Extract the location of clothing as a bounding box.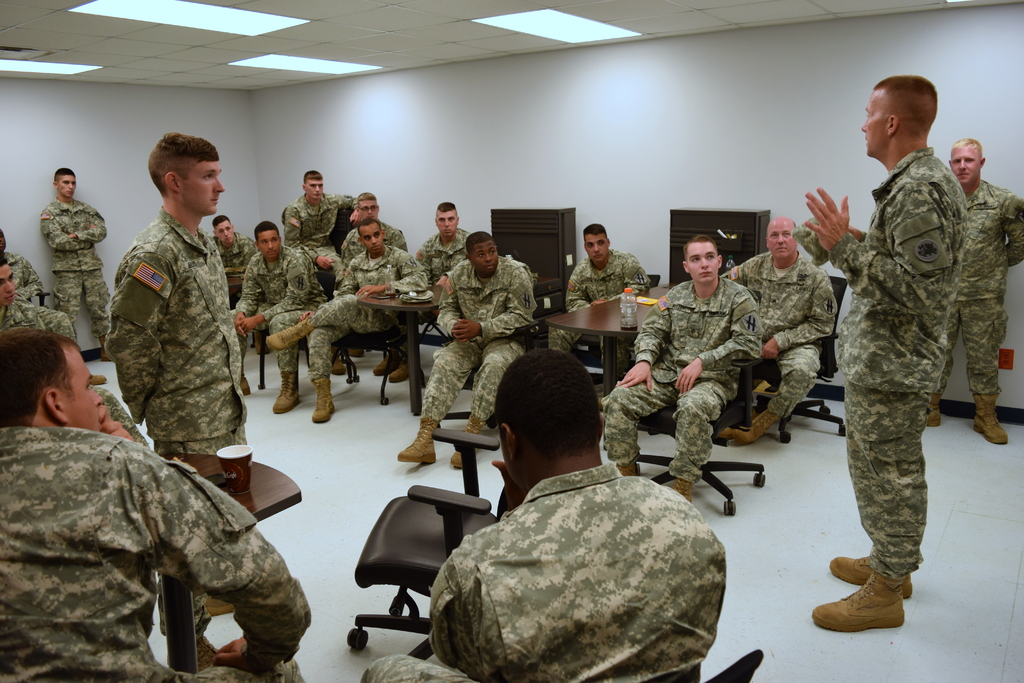
box=[569, 252, 648, 308].
